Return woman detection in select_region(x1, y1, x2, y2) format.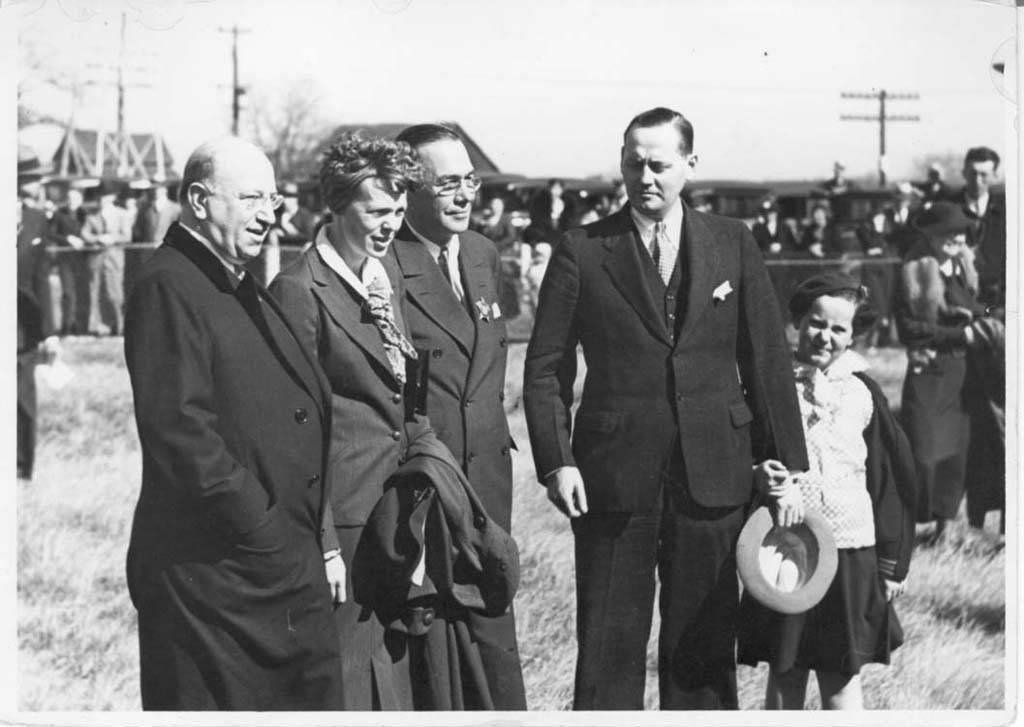
select_region(799, 203, 855, 265).
